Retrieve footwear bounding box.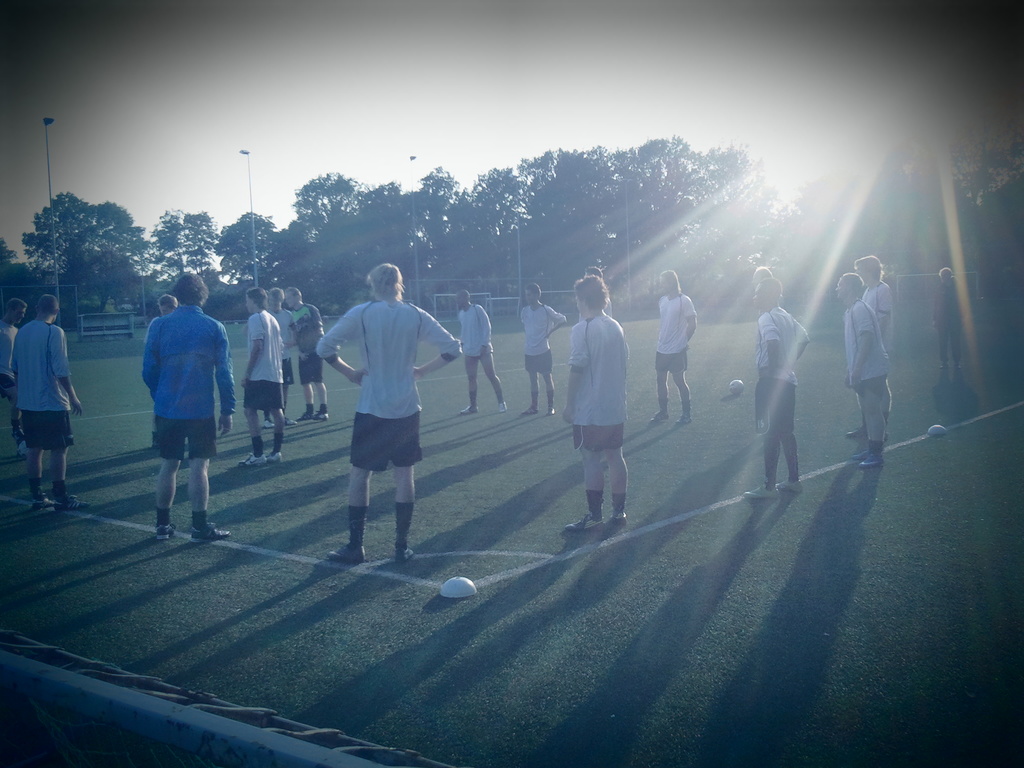
Bounding box: x1=262 y1=420 x2=271 y2=429.
